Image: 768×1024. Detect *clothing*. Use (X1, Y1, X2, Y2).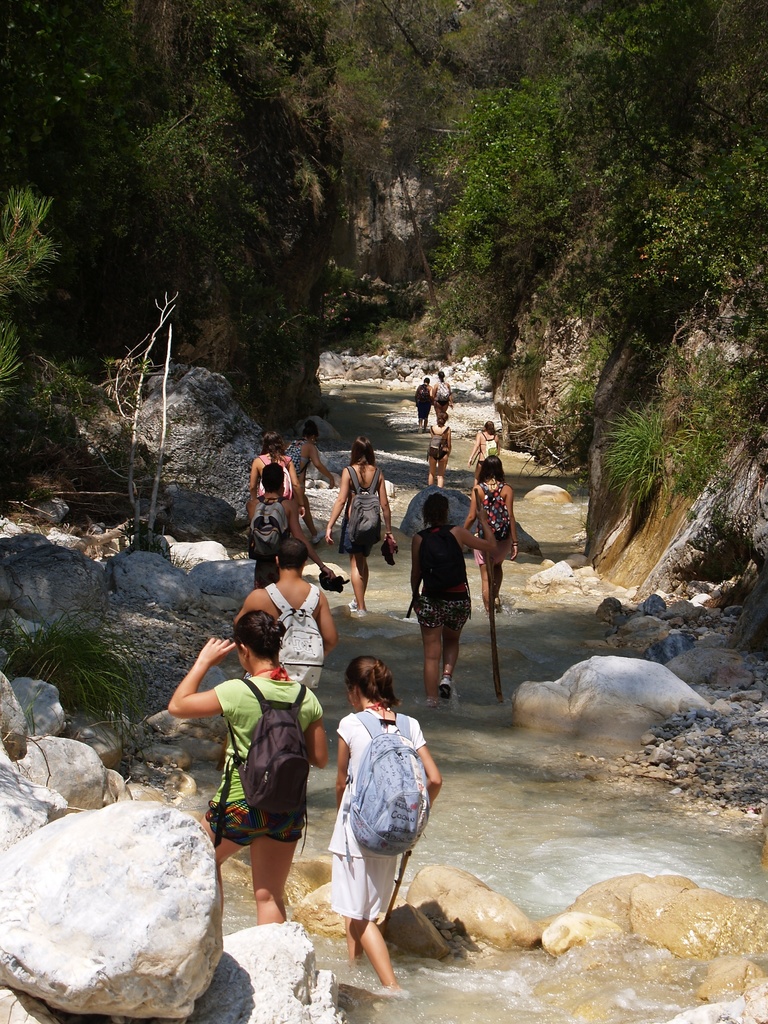
(280, 431, 312, 497).
